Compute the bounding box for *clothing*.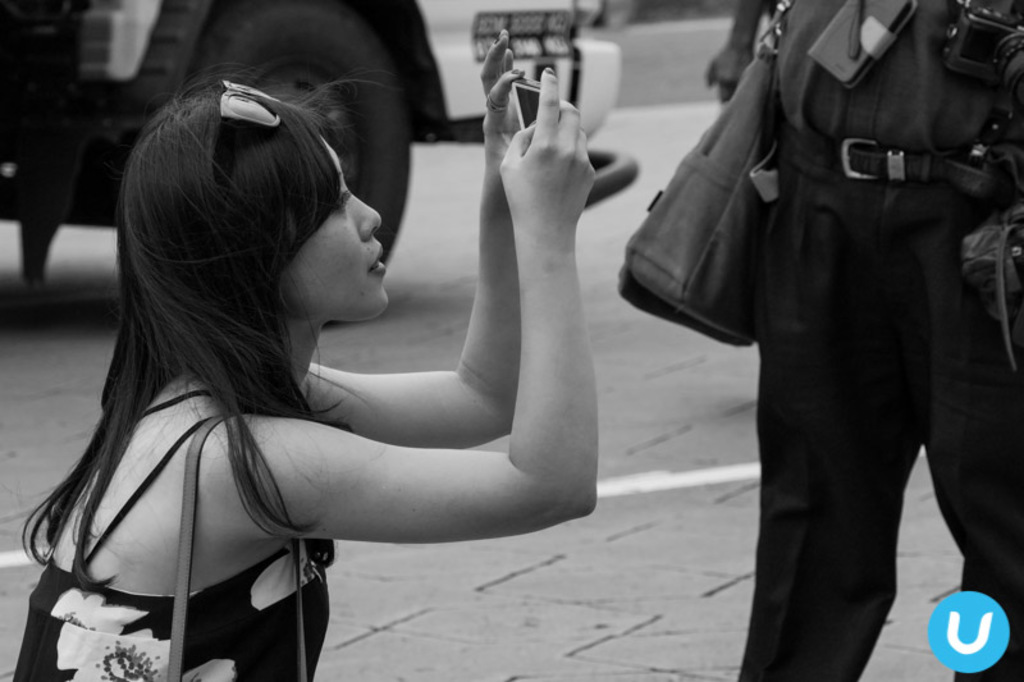
bbox(733, 0, 1023, 681).
